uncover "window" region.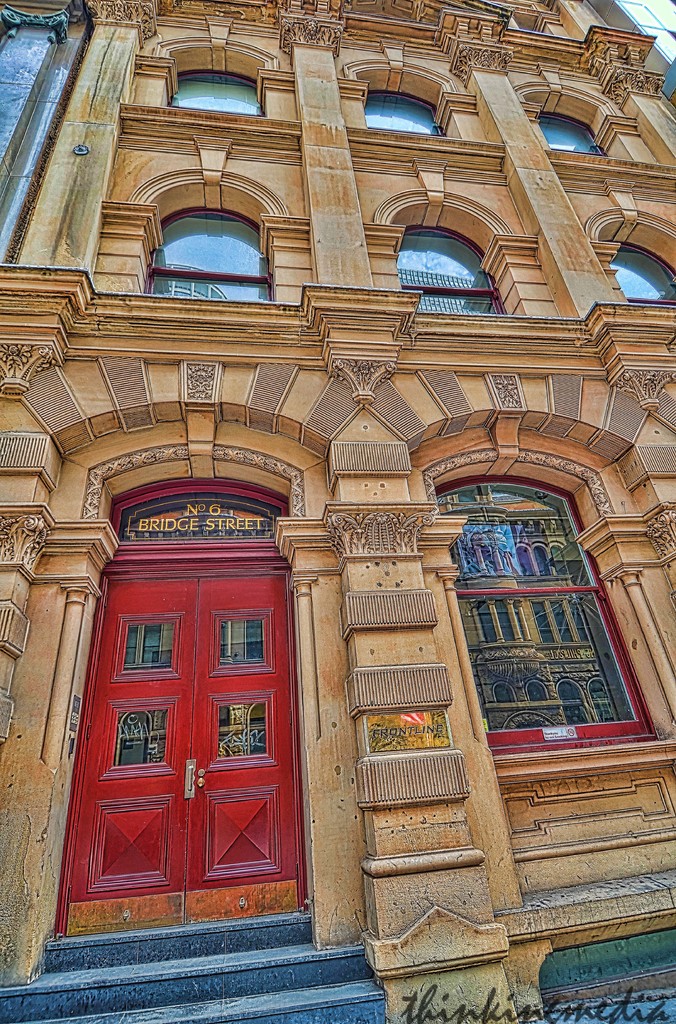
Uncovered: pyautogui.locateOnScreen(366, 53, 467, 135).
